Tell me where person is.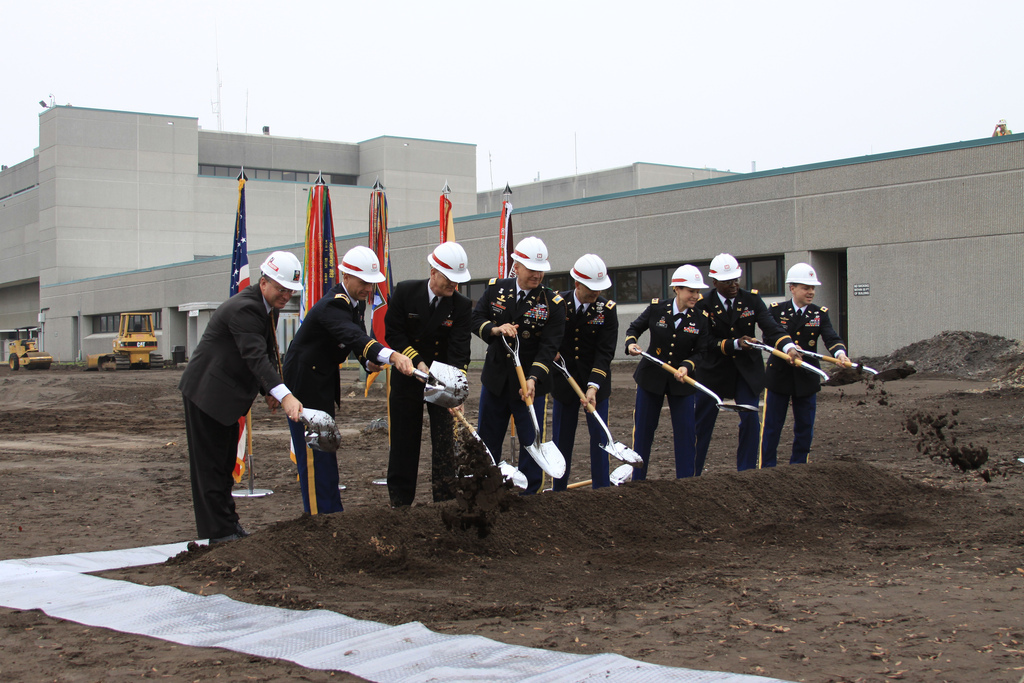
person is at bbox=(545, 253, 622, 495).
